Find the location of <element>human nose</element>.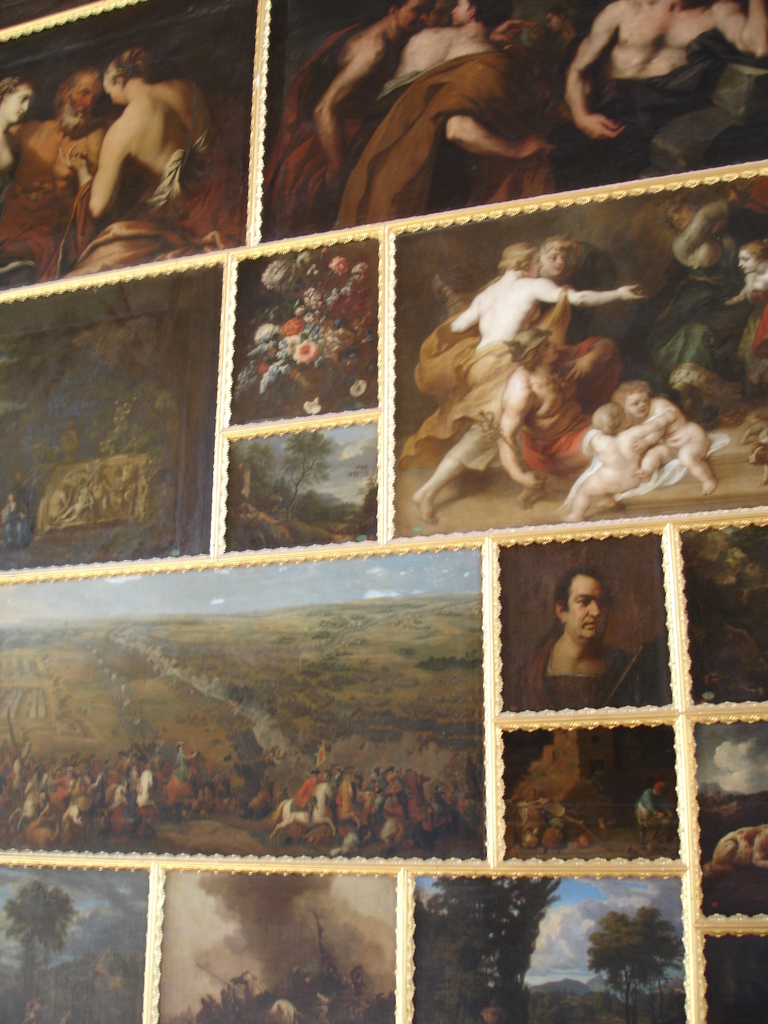
Location: {"left": 20, "top": 100, "right": 31, "bottom": 111}.
